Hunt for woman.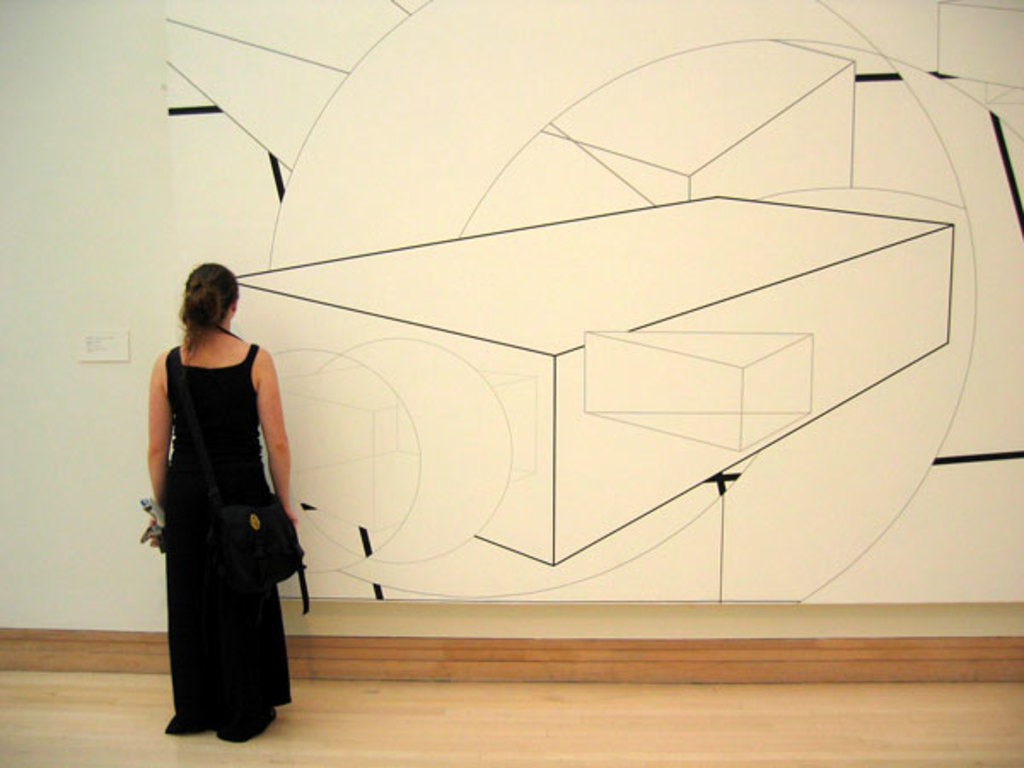
Hunted down at box(142, 249, 304, 749).
